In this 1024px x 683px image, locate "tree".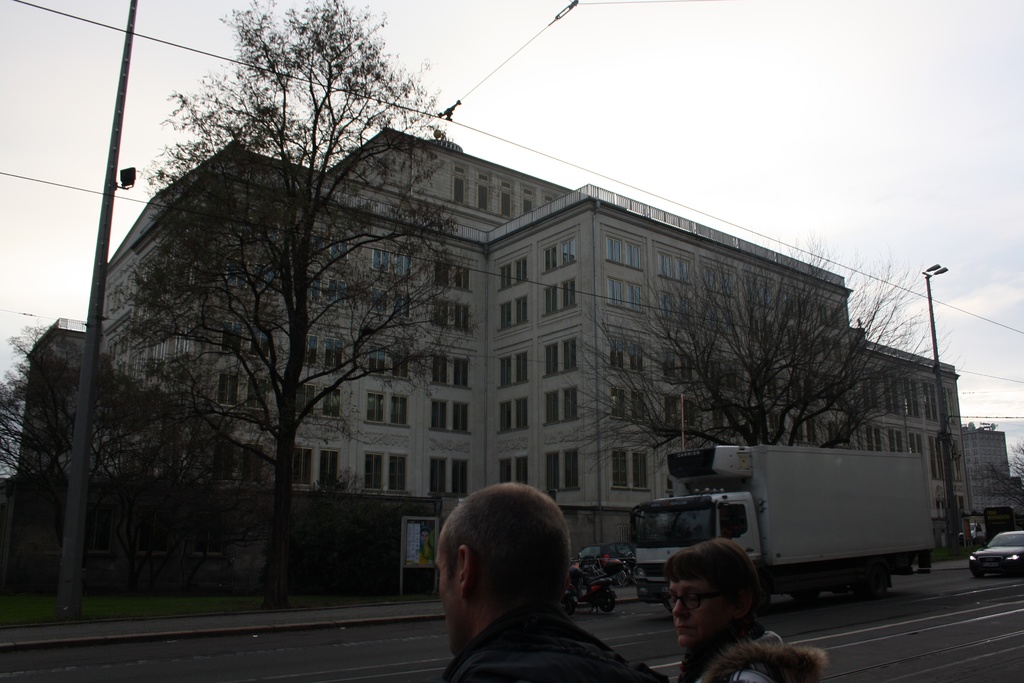
Bounding box: l=106, t=344, r=300, b=600.
